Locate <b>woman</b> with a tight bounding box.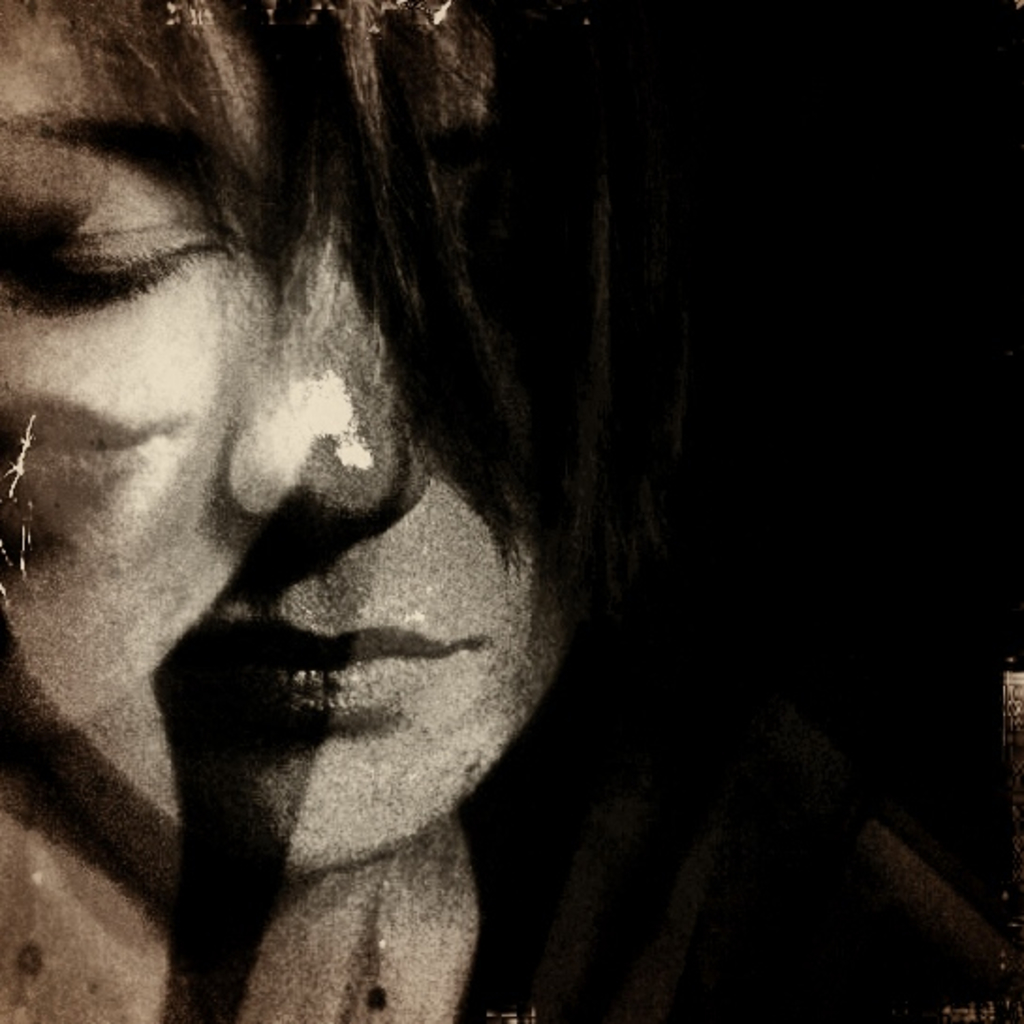
l=0, t=0, r=797, b=988.
